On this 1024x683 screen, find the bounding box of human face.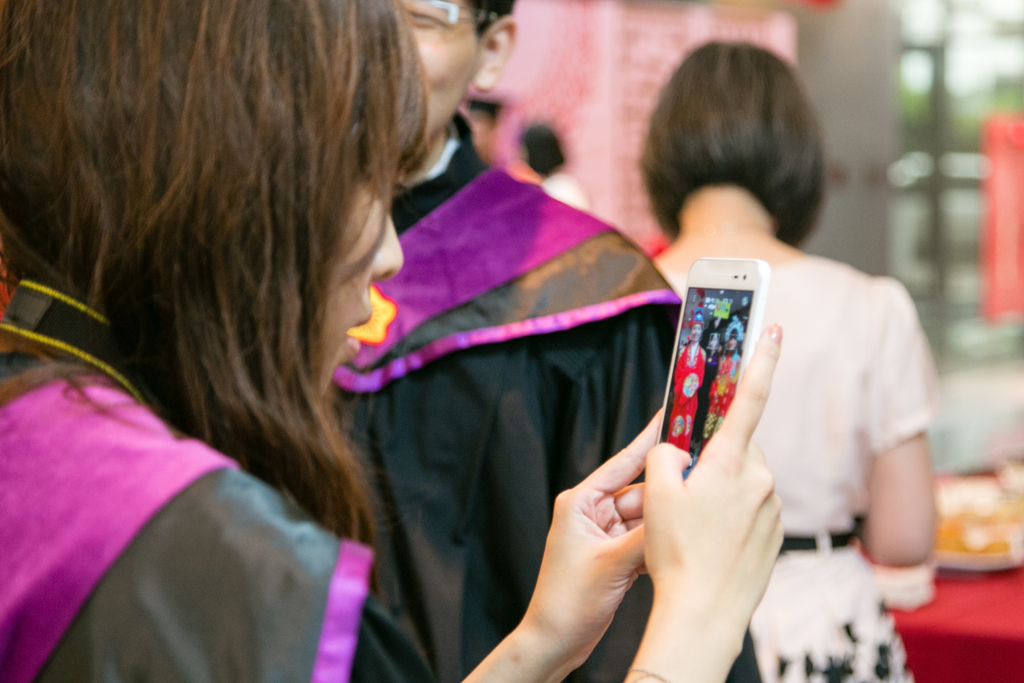
Bounding box: 302,139,416,427.
